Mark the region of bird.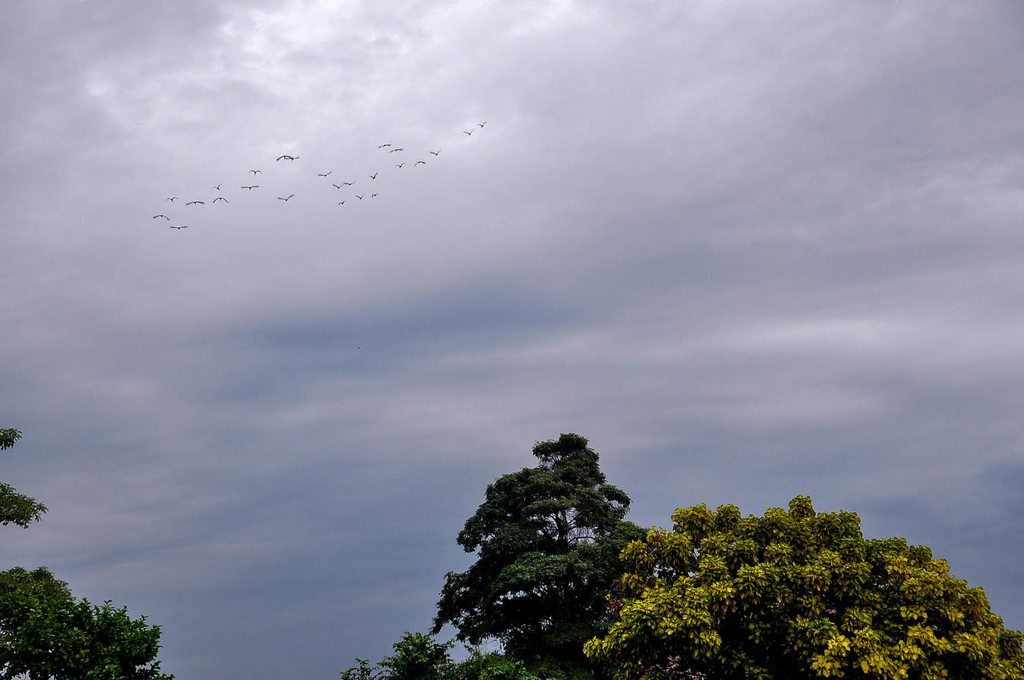
Region: 409,156,426,166.
